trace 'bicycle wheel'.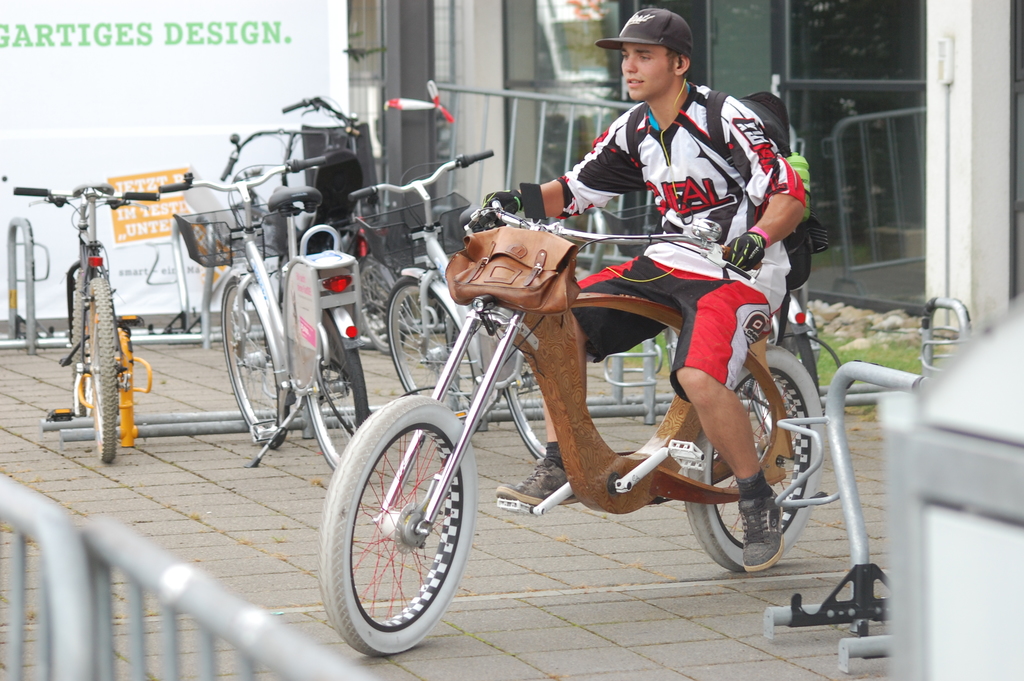
Traced to (386,274,479,416).
